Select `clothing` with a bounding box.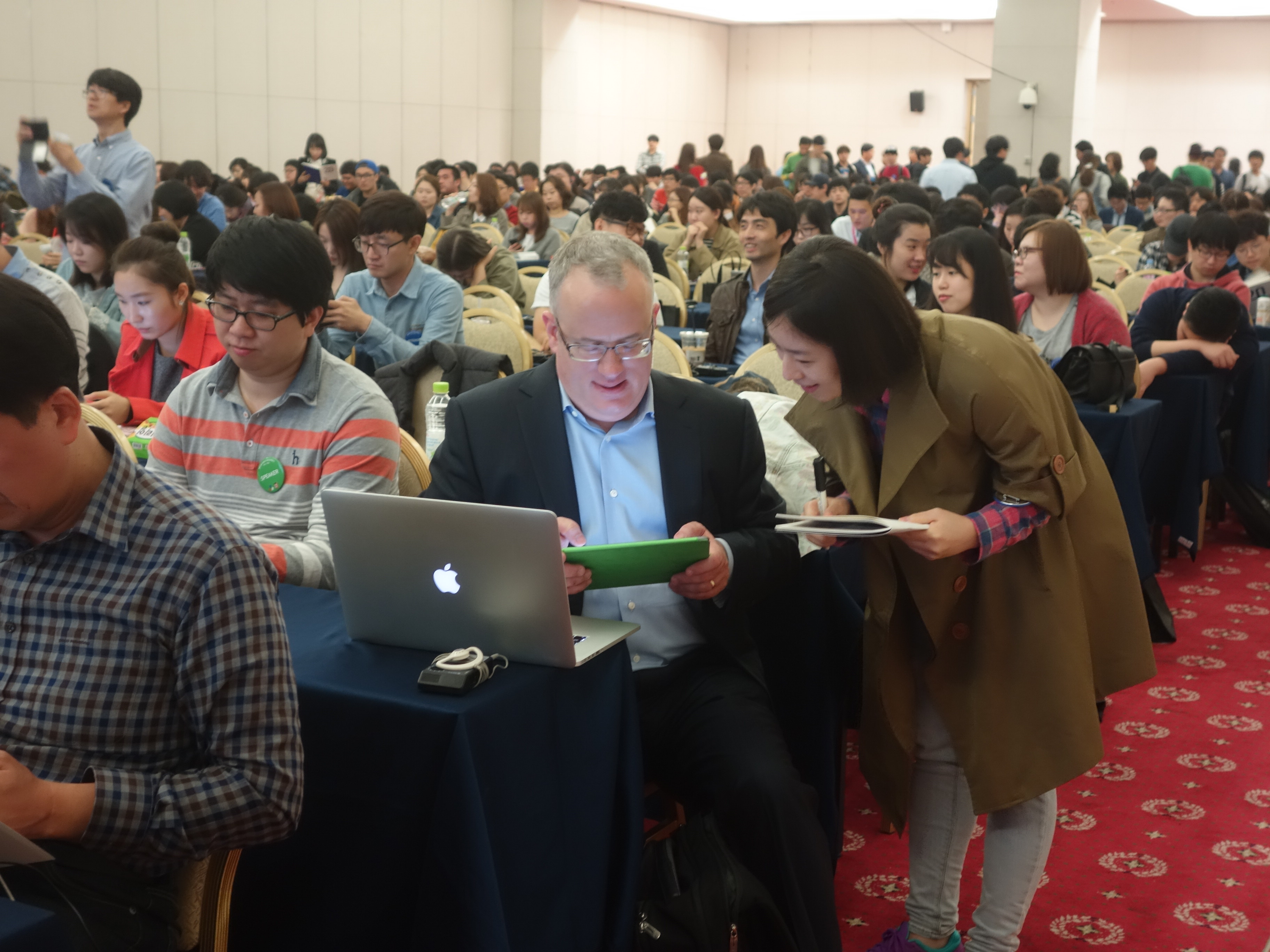
select_region(374, 59, 386, 74).
